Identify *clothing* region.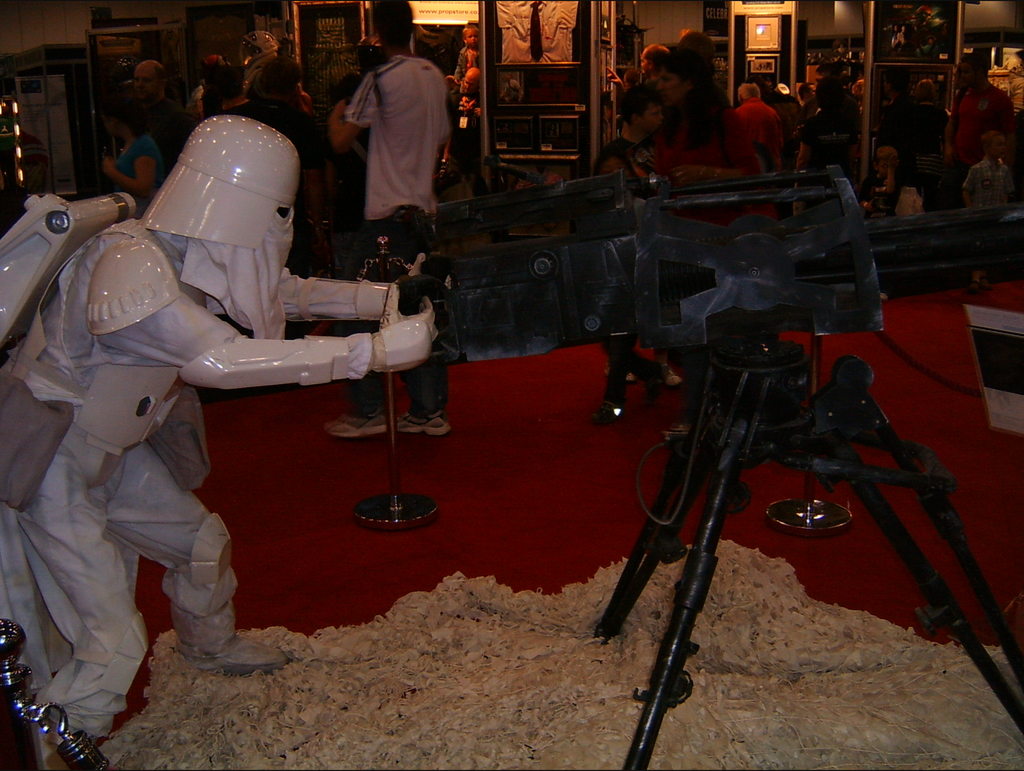
Region: <box>451,43,484,76</box>.
